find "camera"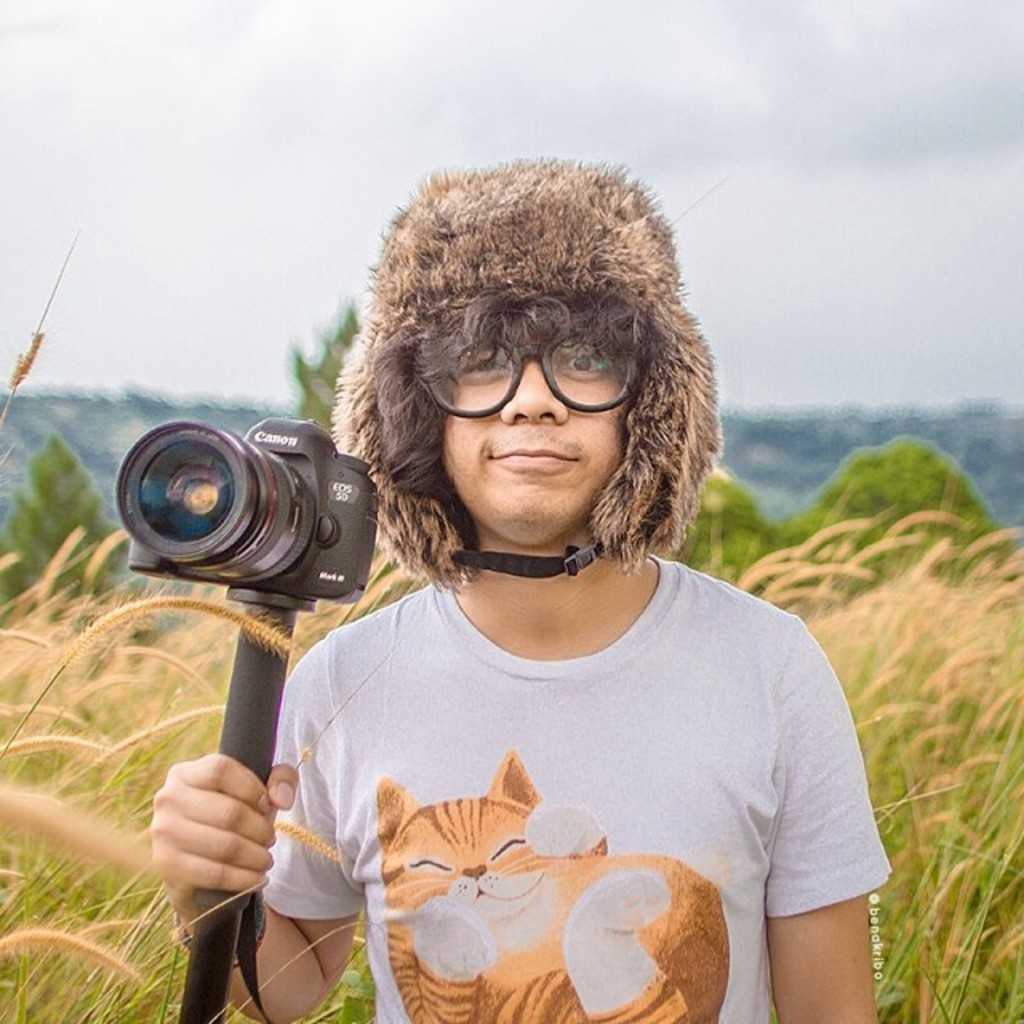
Rect(110, 414, 382, 616)
